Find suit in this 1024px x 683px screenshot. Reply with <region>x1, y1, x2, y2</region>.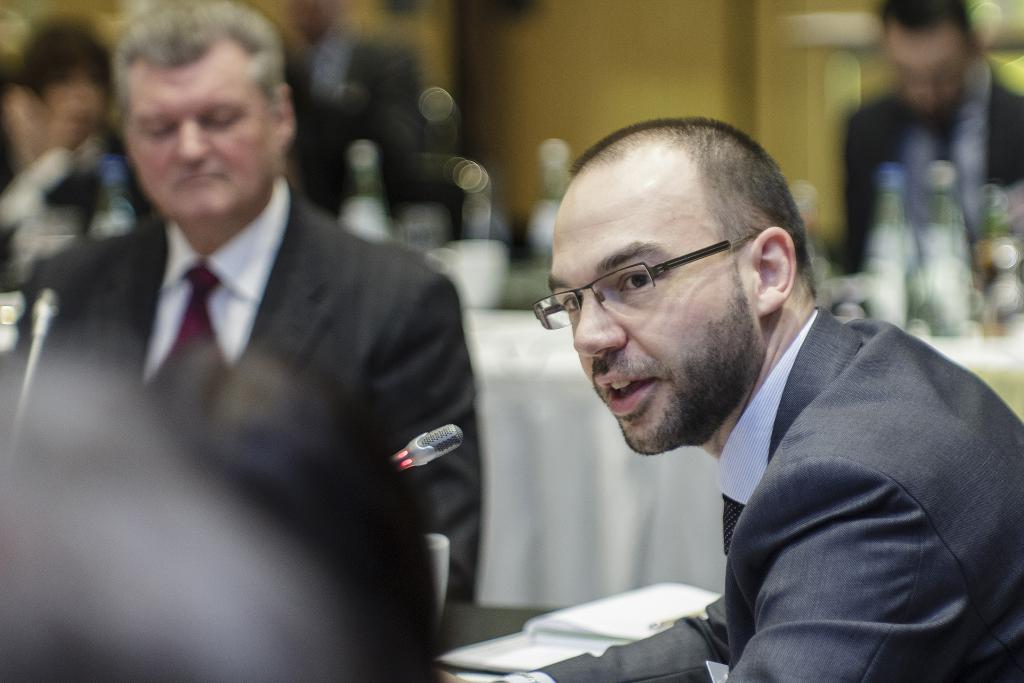
<region>532, 304, 1023, 682</region>.
